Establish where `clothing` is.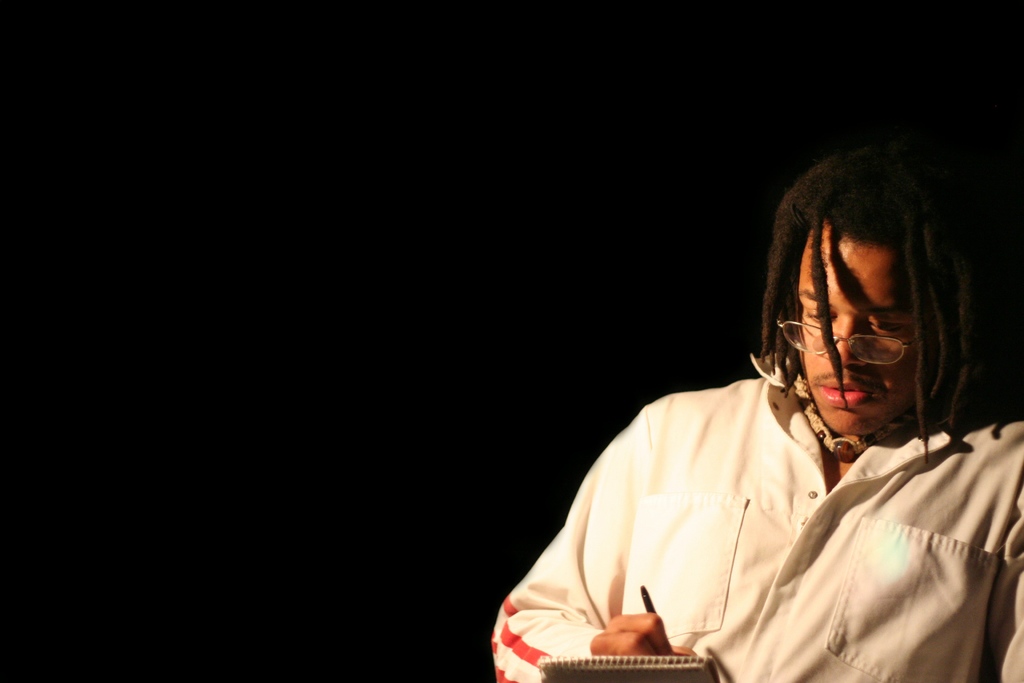
Established at select_region(493, 346, 1023, 682).
